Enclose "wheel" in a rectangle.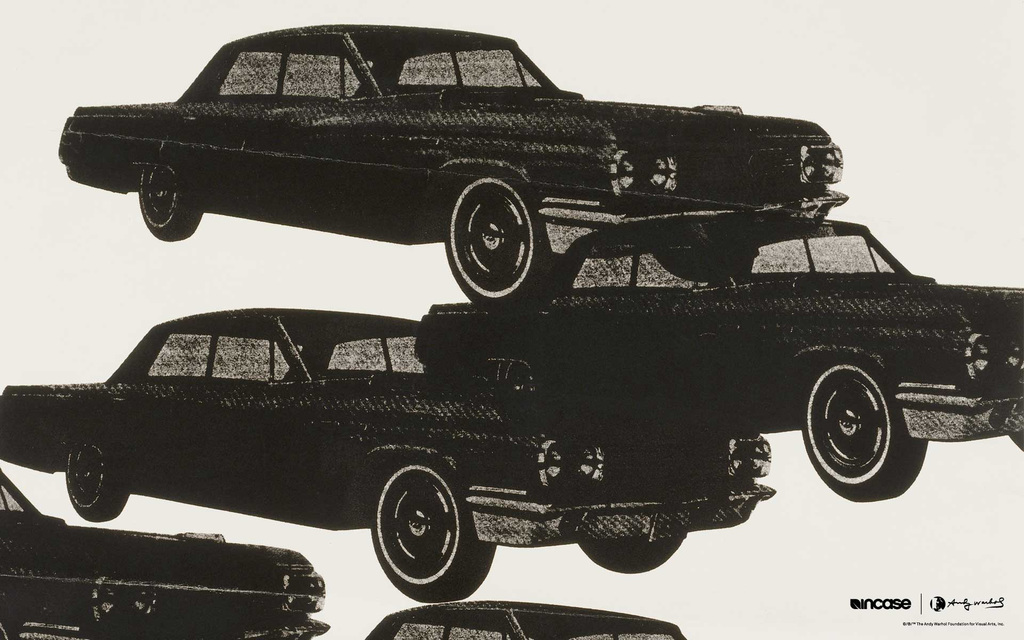
(582, 530, 689, 575).
